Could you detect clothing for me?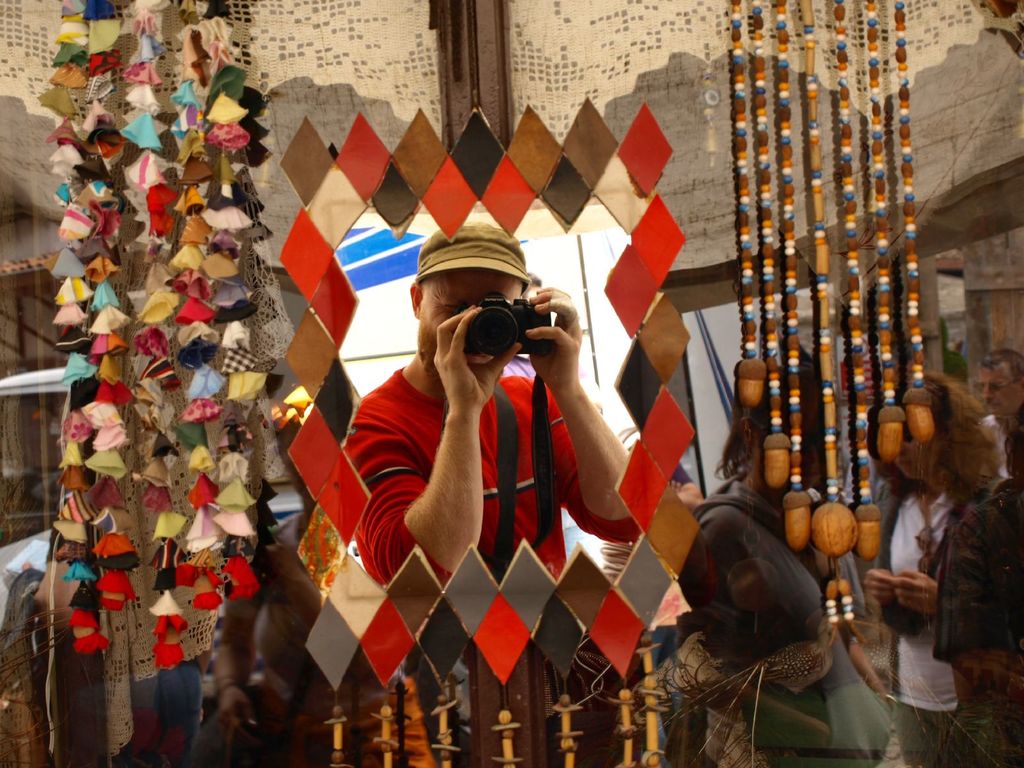
Detection result: pyautogui.locateOnScreen(331, 276, 612, 634).
